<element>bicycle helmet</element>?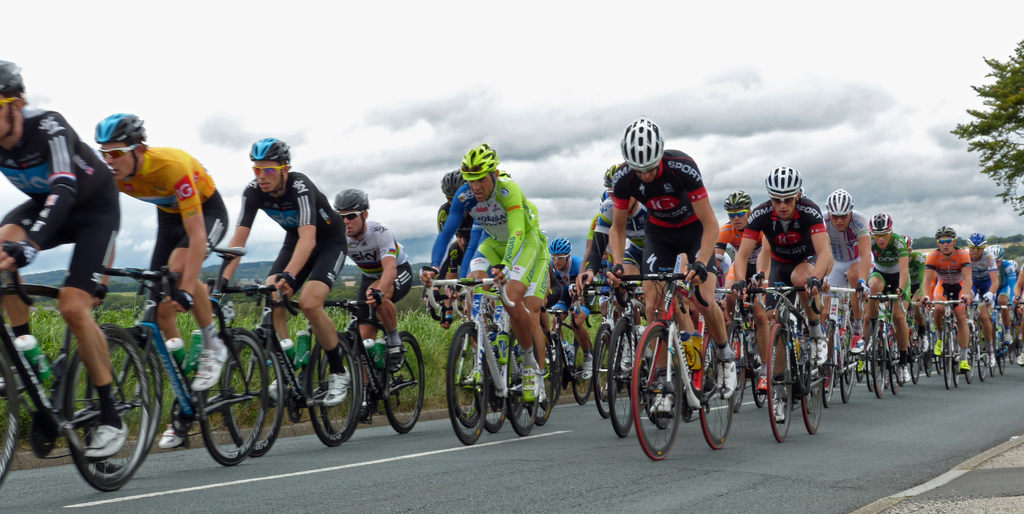
crop(719, 188, 750, 211)
